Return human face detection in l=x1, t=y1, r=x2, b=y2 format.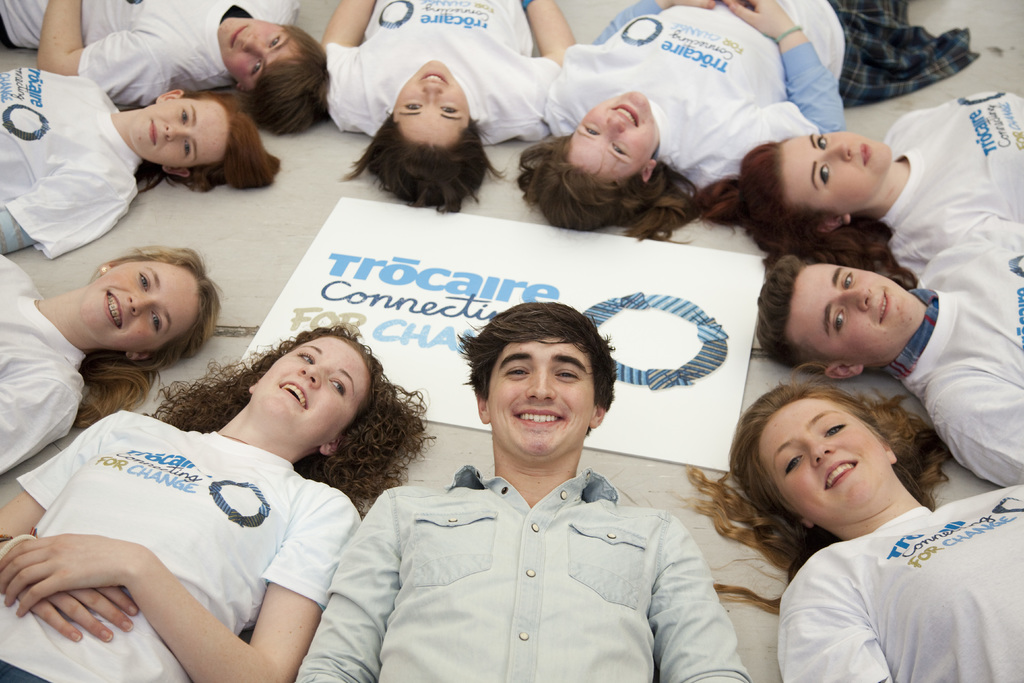
l=486, t=336, r=595, b=453.
